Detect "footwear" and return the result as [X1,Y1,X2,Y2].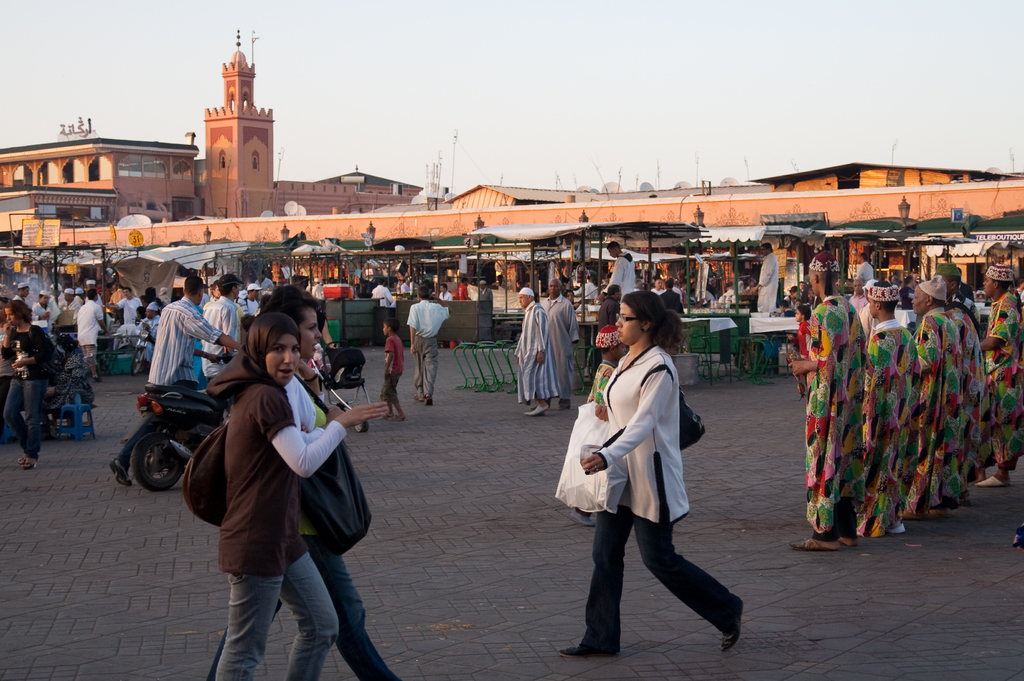
[564,645,618,659].
